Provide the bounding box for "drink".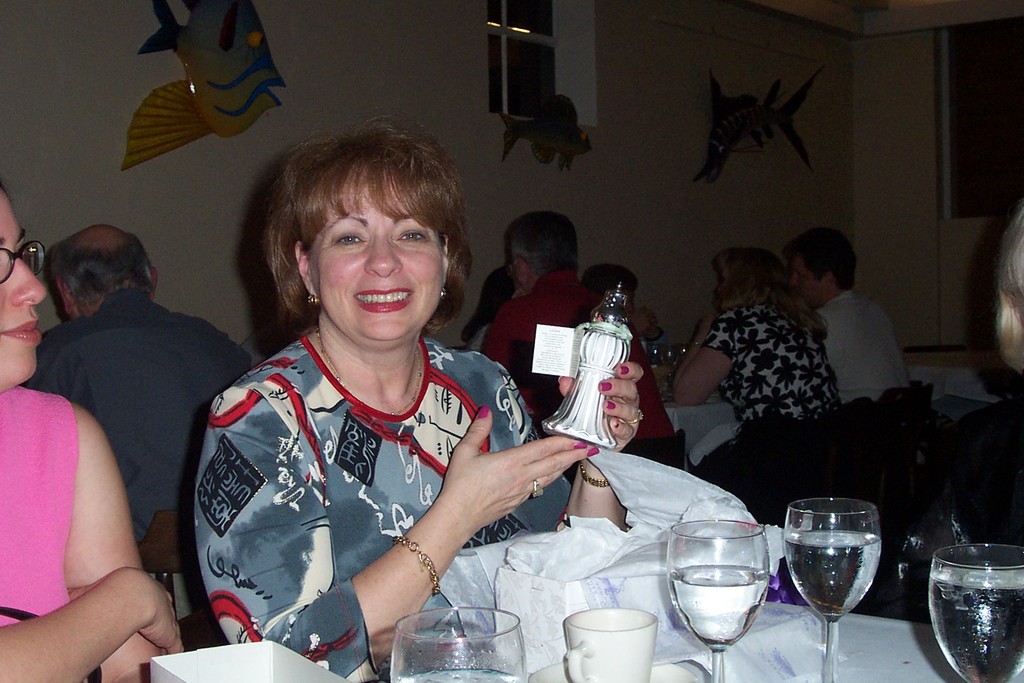
bbox=(934, 566, 1023, 682).
